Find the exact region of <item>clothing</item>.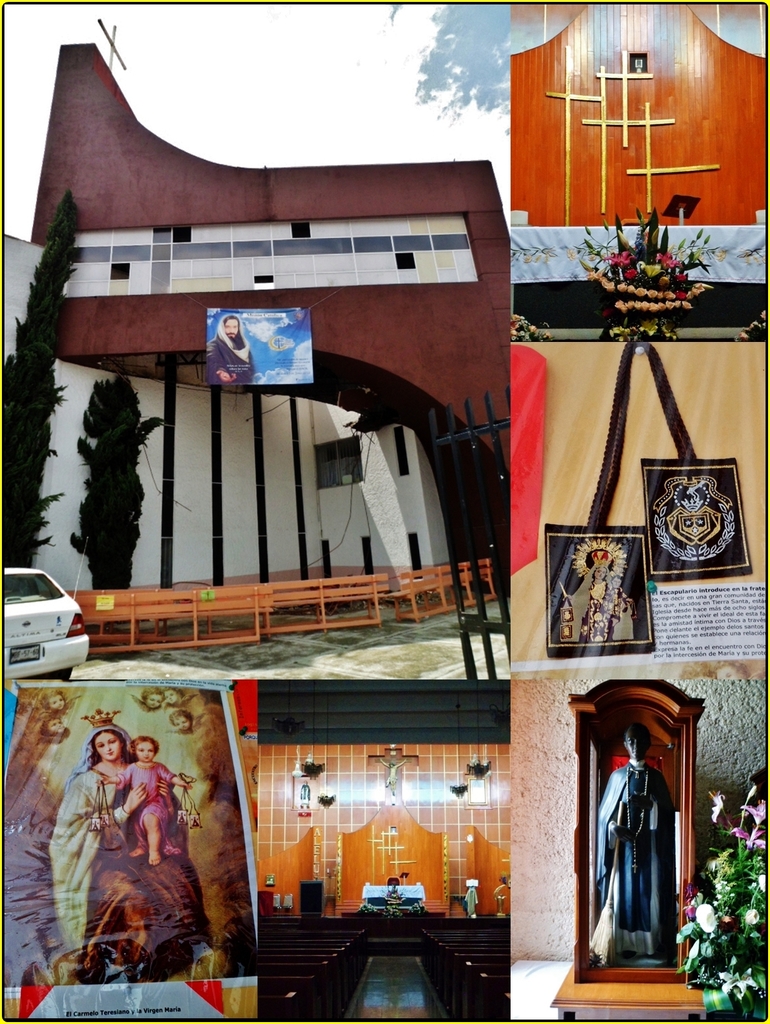
Exact region: locate(119, 760, 173, 841).
